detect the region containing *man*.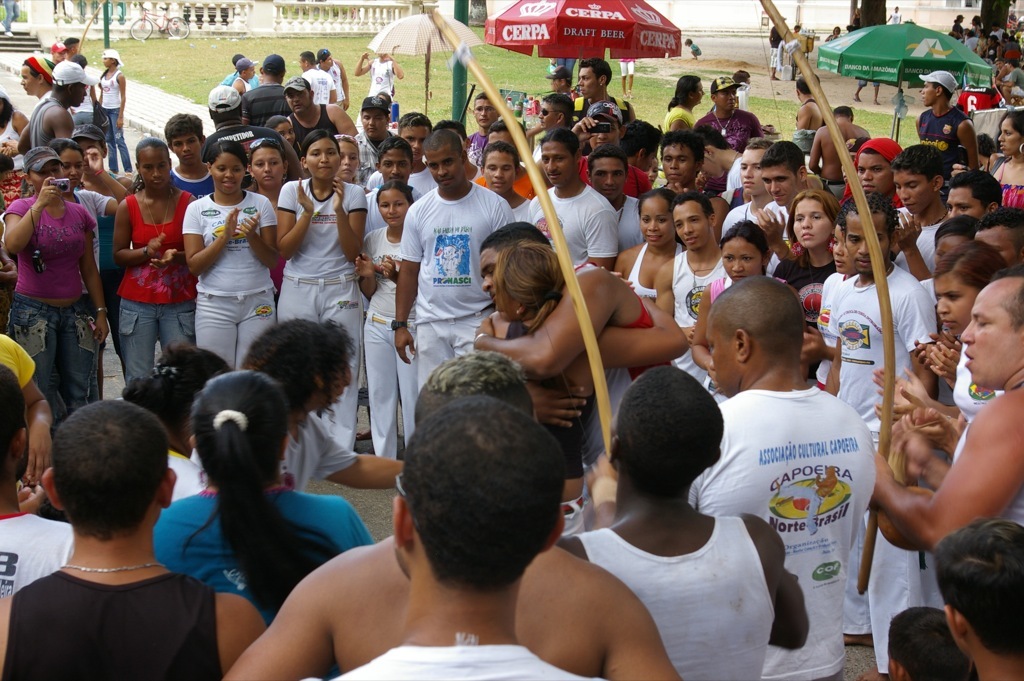
l=0, t=403, r=242, b=680.
